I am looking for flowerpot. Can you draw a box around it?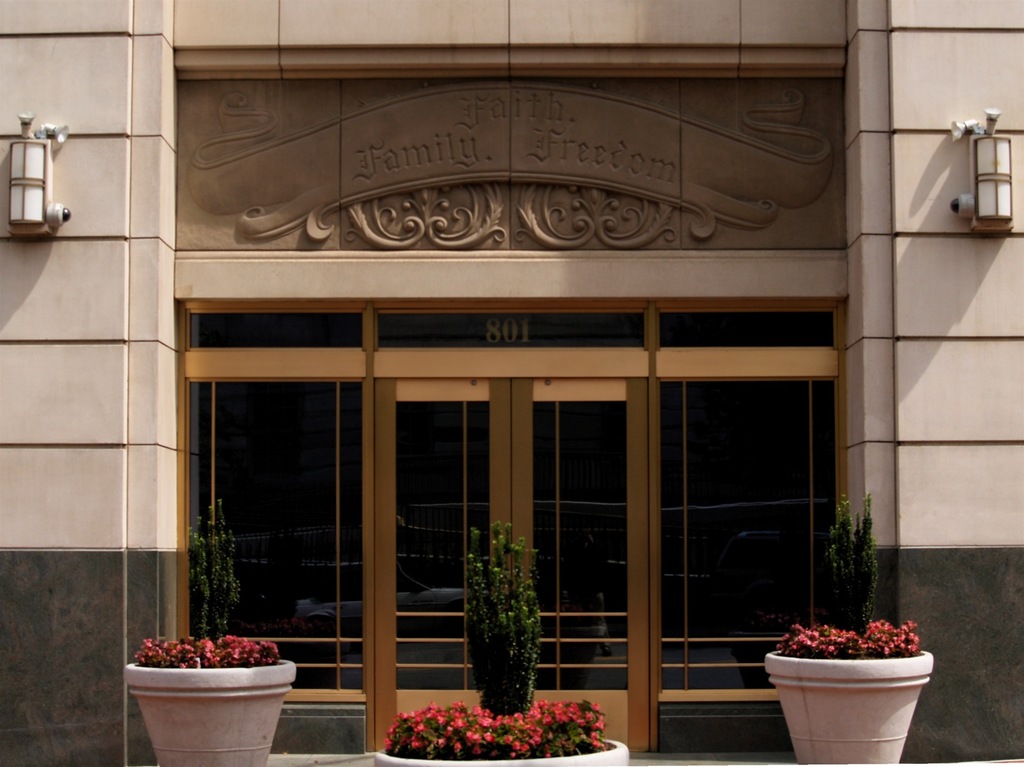
Sure, the bounding box is bbox=(374, 732, 632, 766).
